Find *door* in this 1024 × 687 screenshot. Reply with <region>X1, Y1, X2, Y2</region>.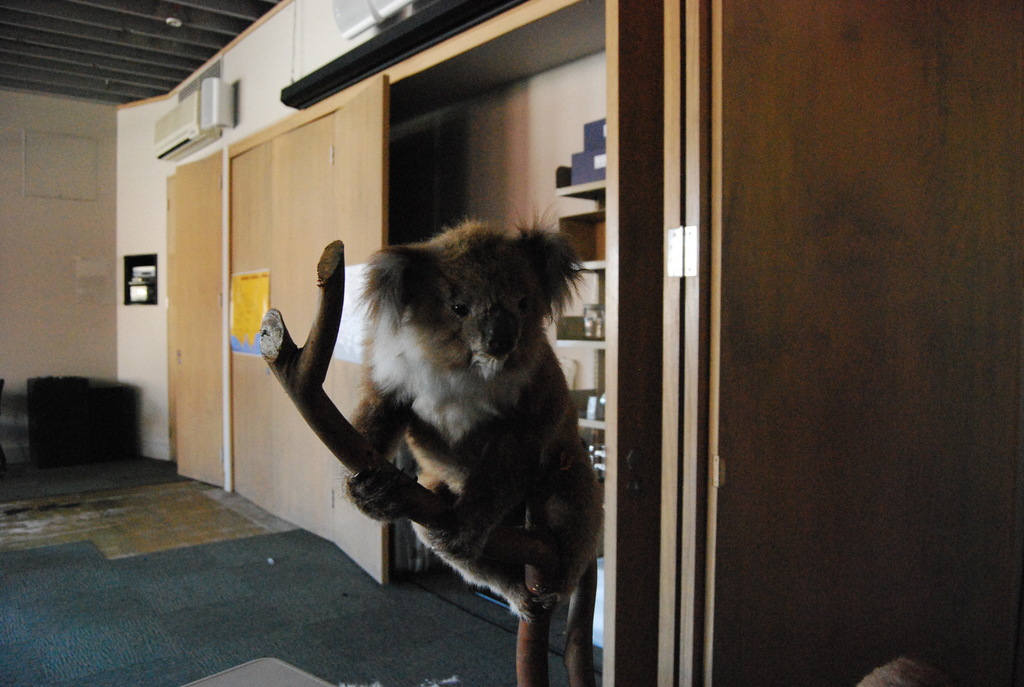
<region>602, 0, 664, 686</region>.
